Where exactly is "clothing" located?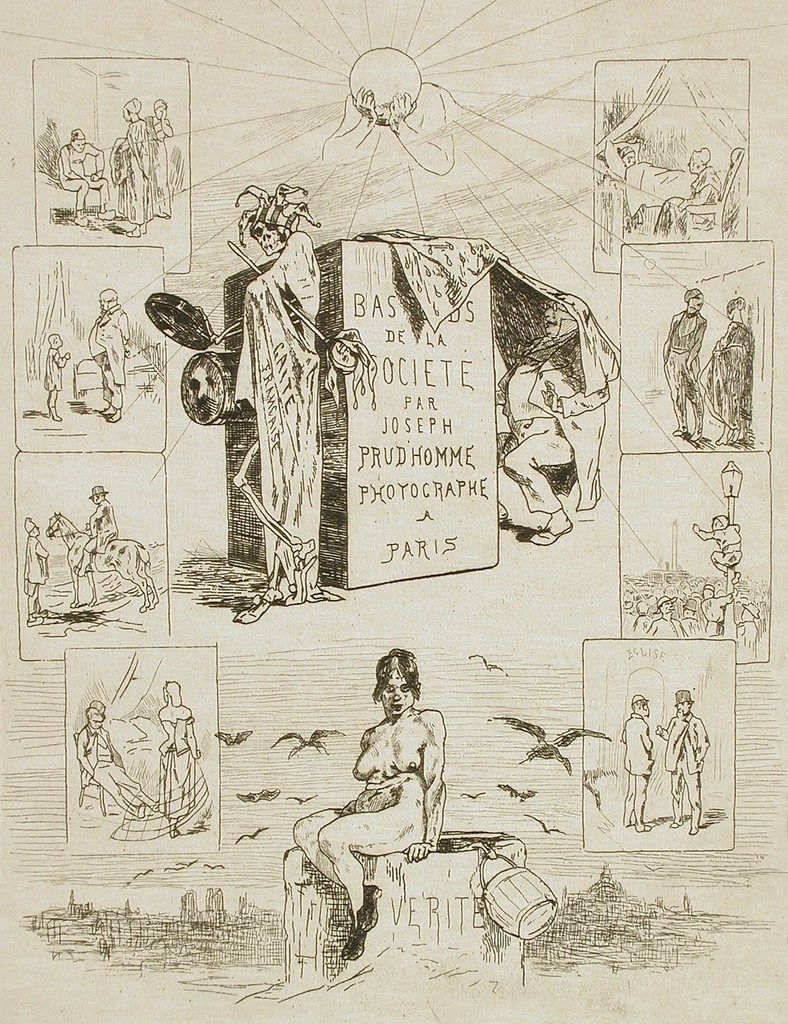
Its bounding box is x1=45 y1=349 x2=65 y2=395.
